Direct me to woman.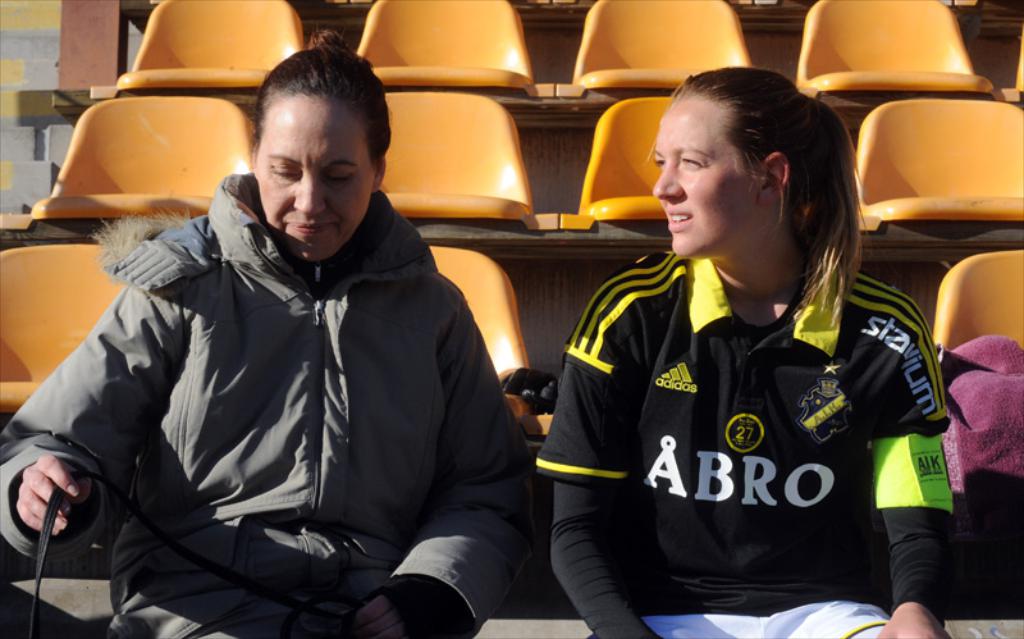
Direction: bbox=[531, 88, 959, 631].
